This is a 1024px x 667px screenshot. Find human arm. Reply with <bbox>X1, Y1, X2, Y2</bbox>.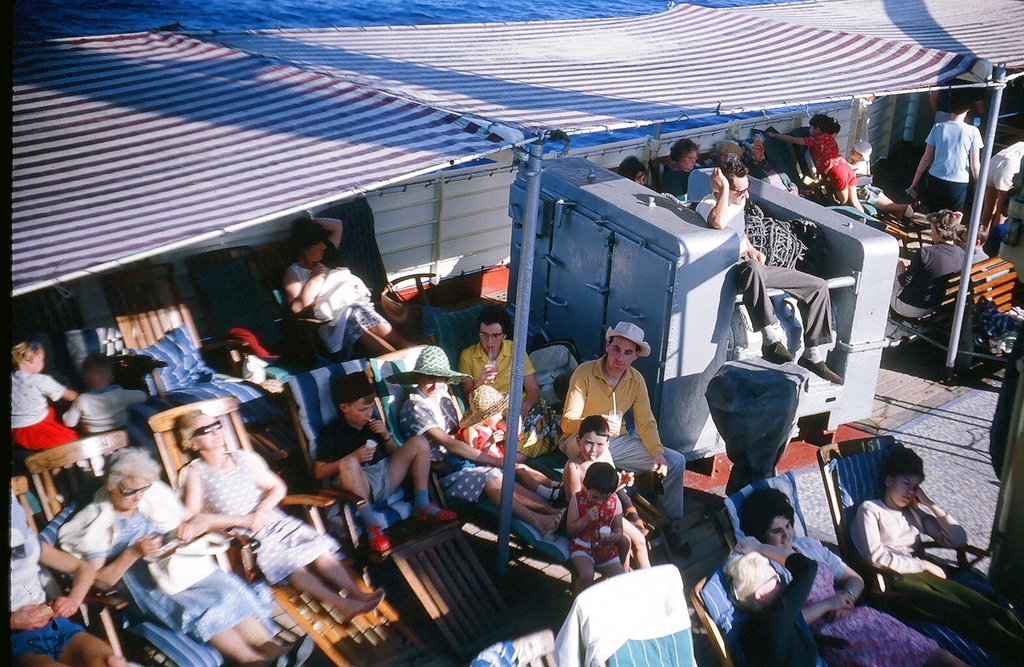
<bbox>564, 461, 578, 502</bbox>.
